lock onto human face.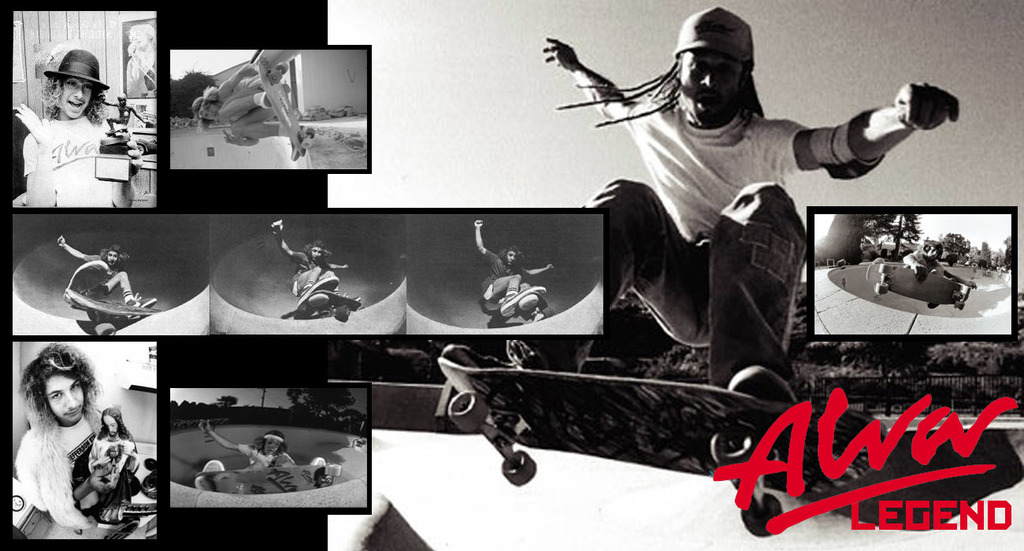
Locked: x1=931, y1=249, x2=937, y2=257.
